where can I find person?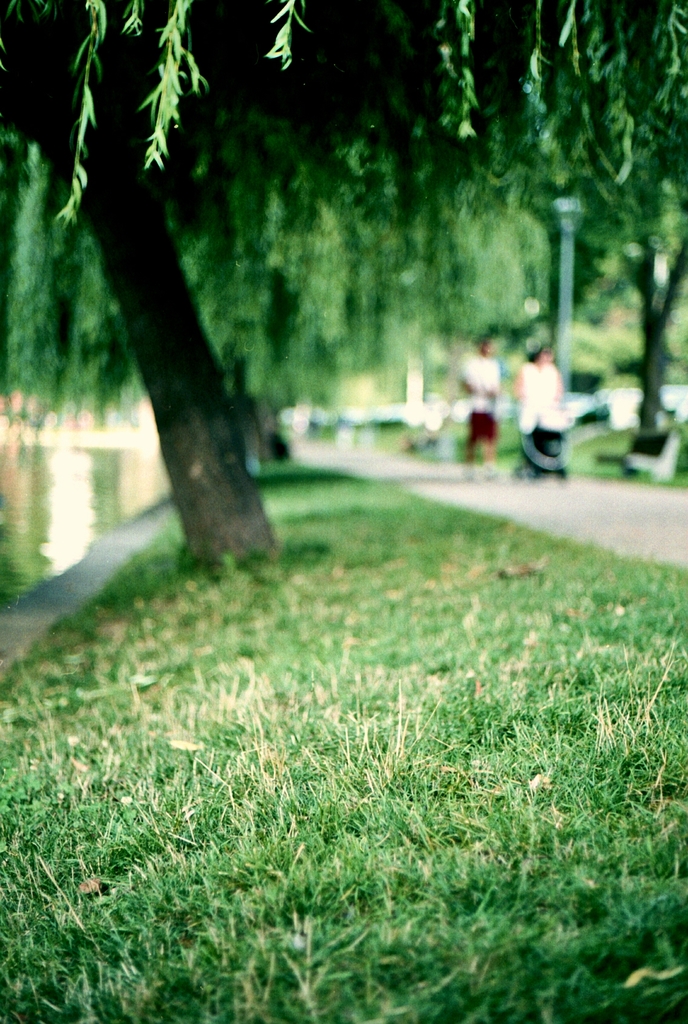
You can find it at rect(518, 342, 572, 473).
